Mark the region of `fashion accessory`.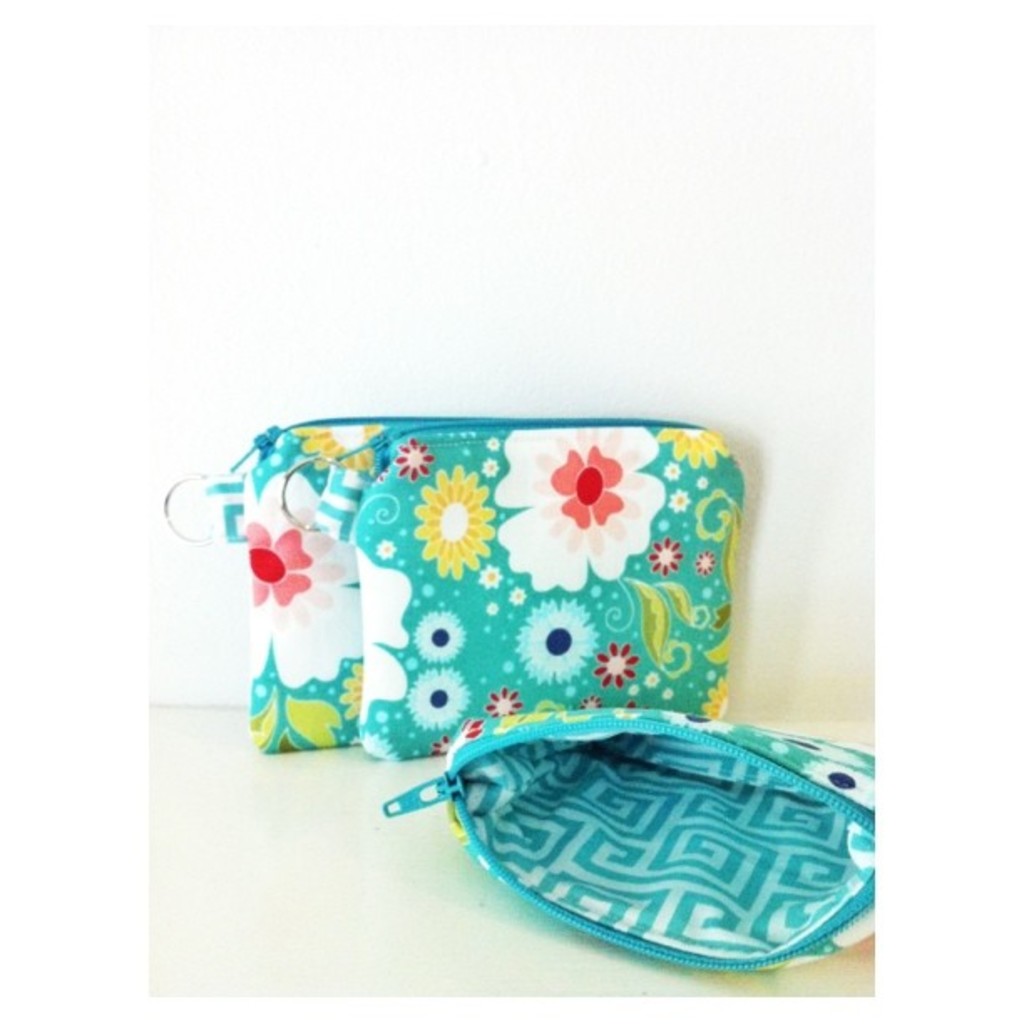
Region: pyautogui.locateOnScreen(273, 423, 746, 760).
